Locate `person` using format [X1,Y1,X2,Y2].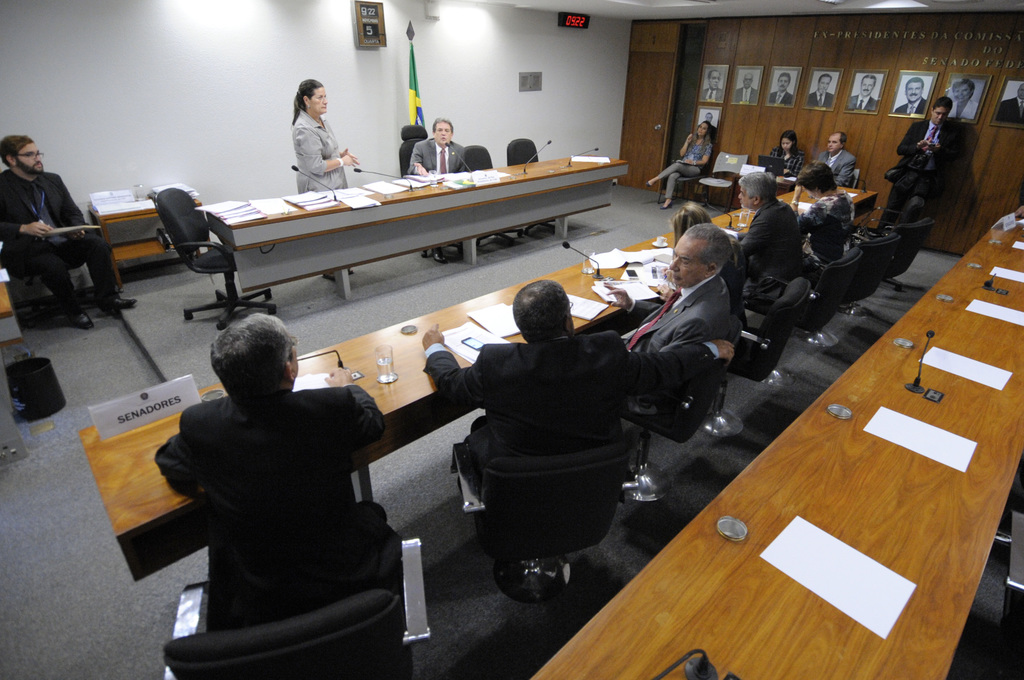
[701,73,721,102].
